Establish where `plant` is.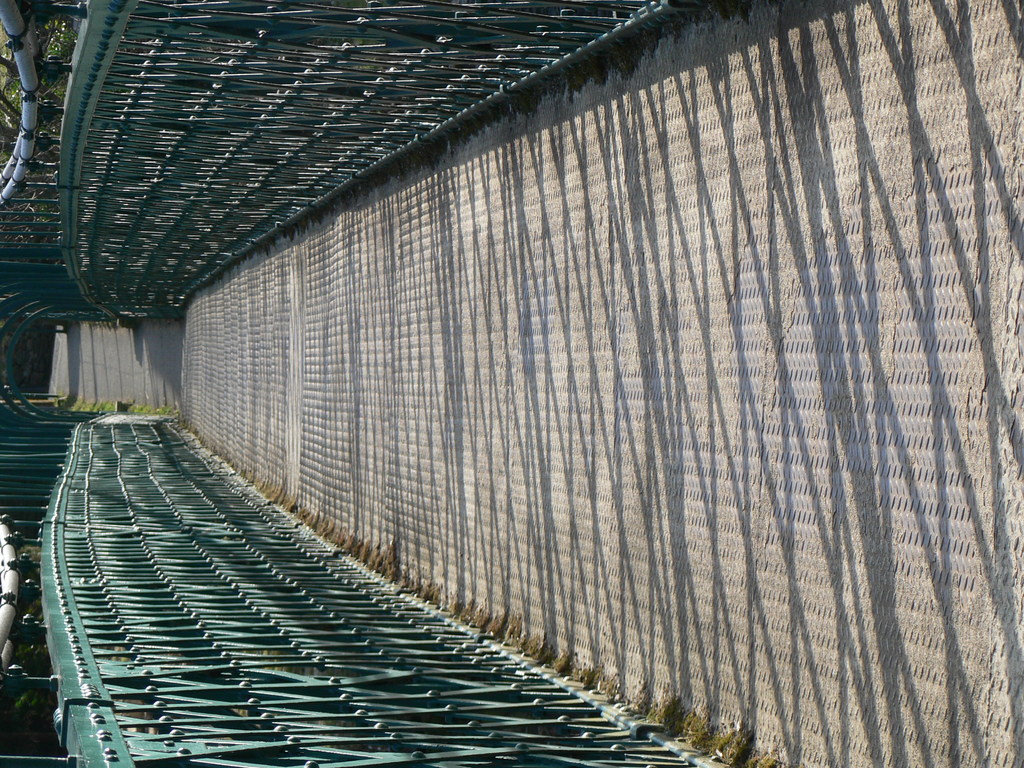
Established at region(712, 726, 751, 767).
